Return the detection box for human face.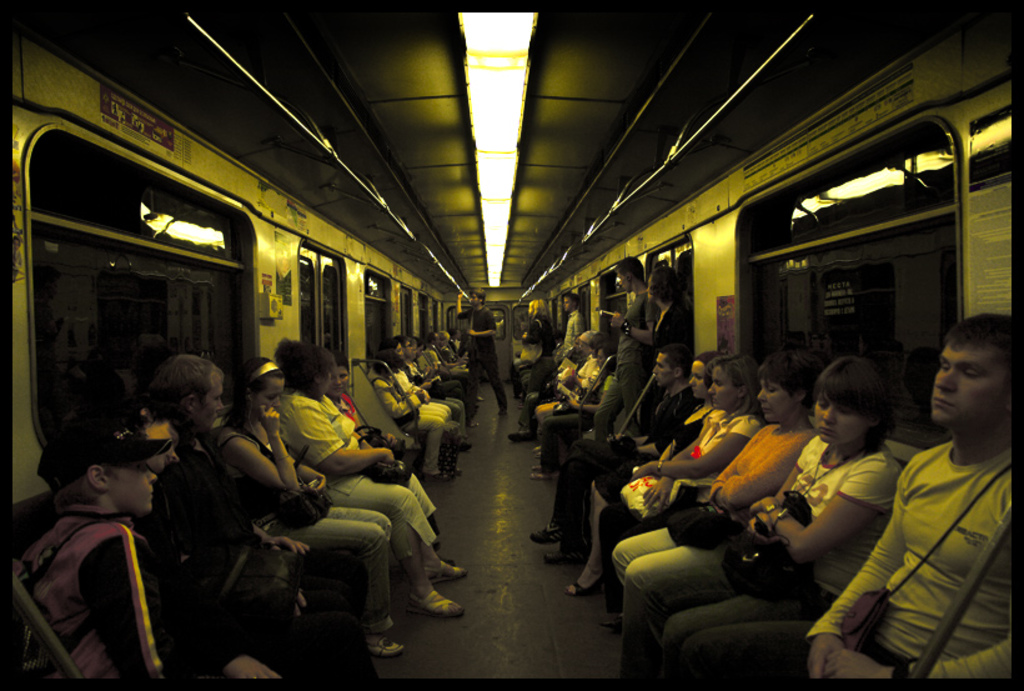
[813, 396, 869, 449].
